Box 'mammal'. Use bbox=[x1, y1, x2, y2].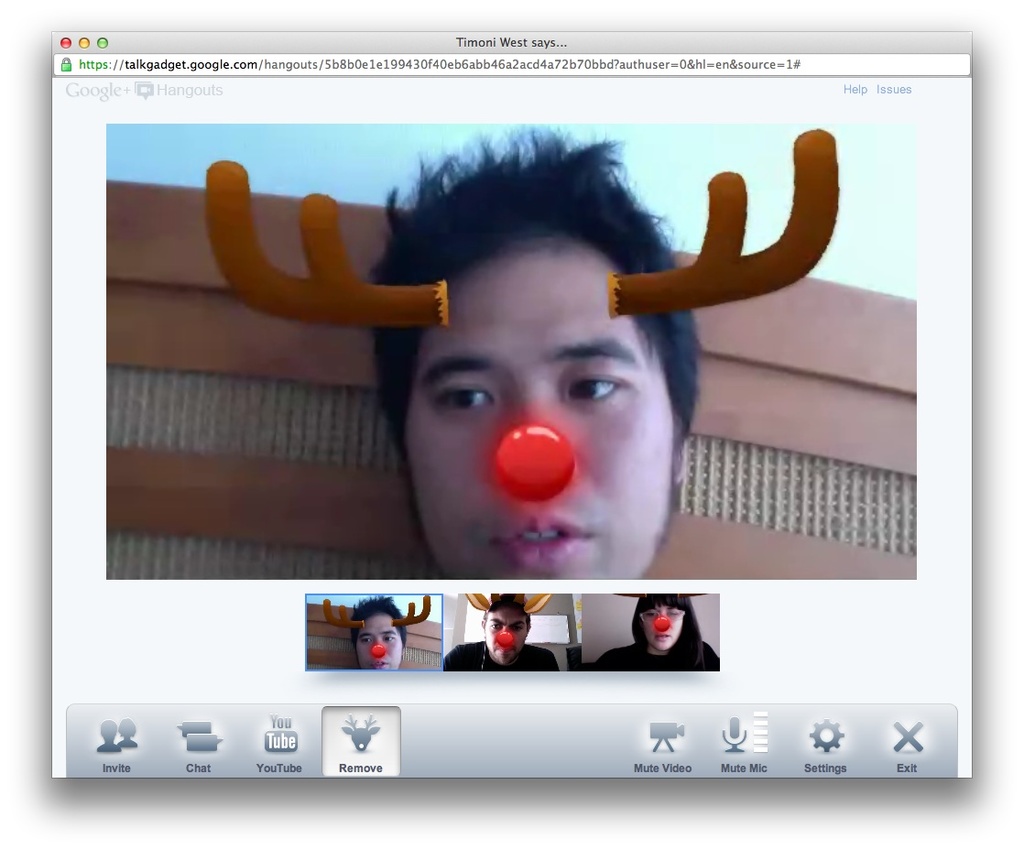
bbox=[444, 593, 556, 676].
